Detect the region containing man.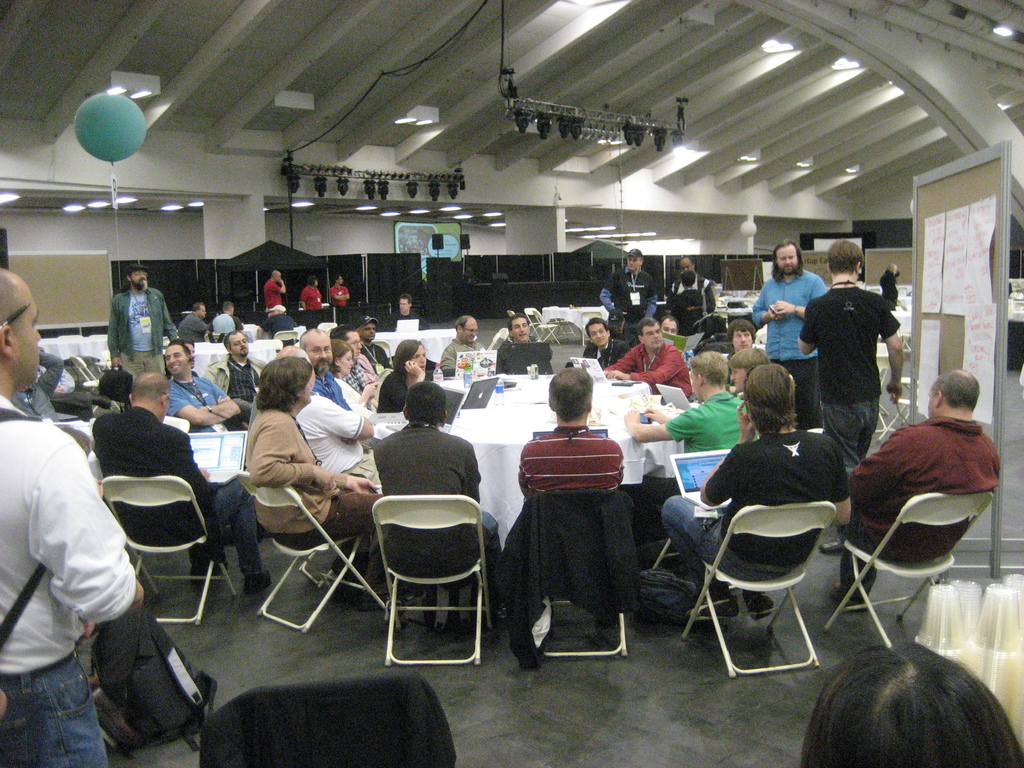
rect(269, 340, 392, 499).
